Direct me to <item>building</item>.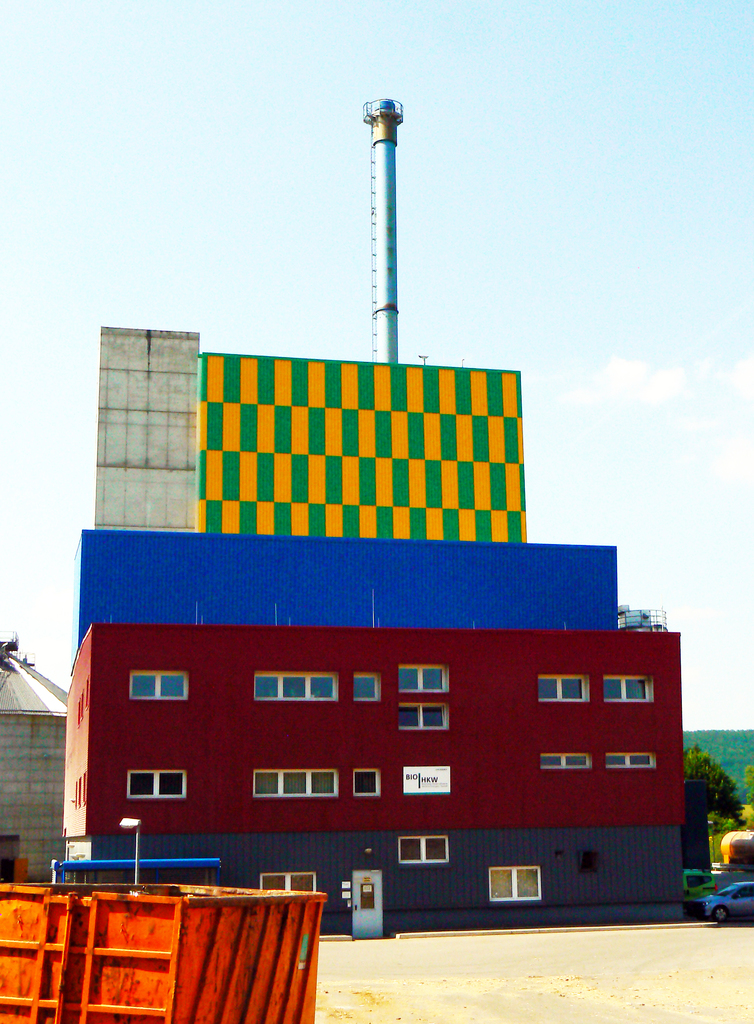
Direction: l=55, t=97, r=687, b=916.
